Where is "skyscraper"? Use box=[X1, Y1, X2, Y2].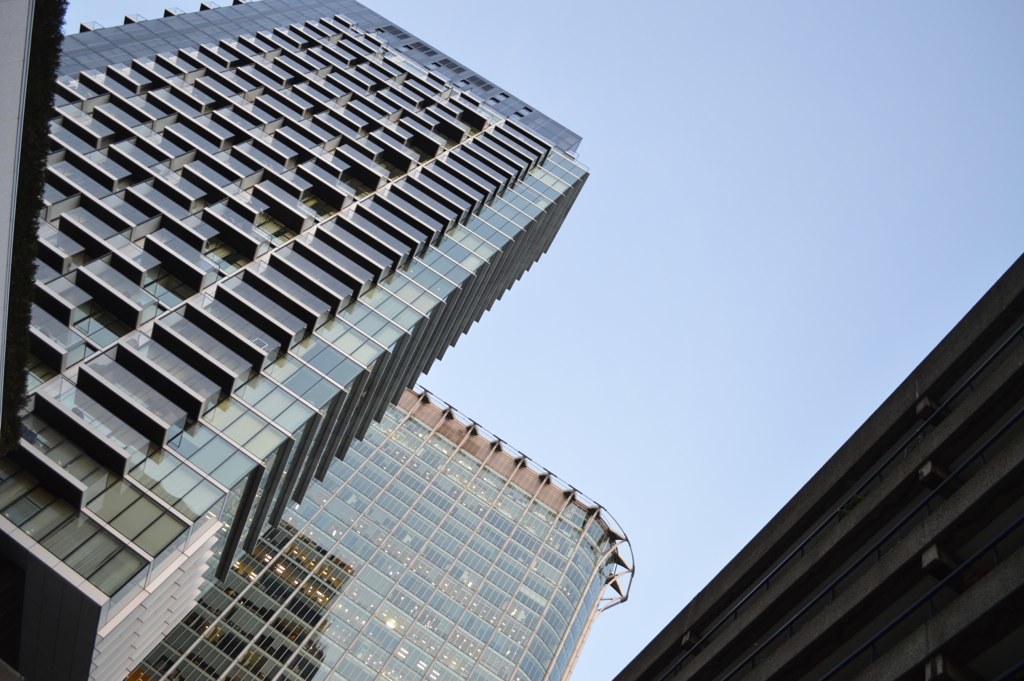
box=[8, 0, 627, 680].
